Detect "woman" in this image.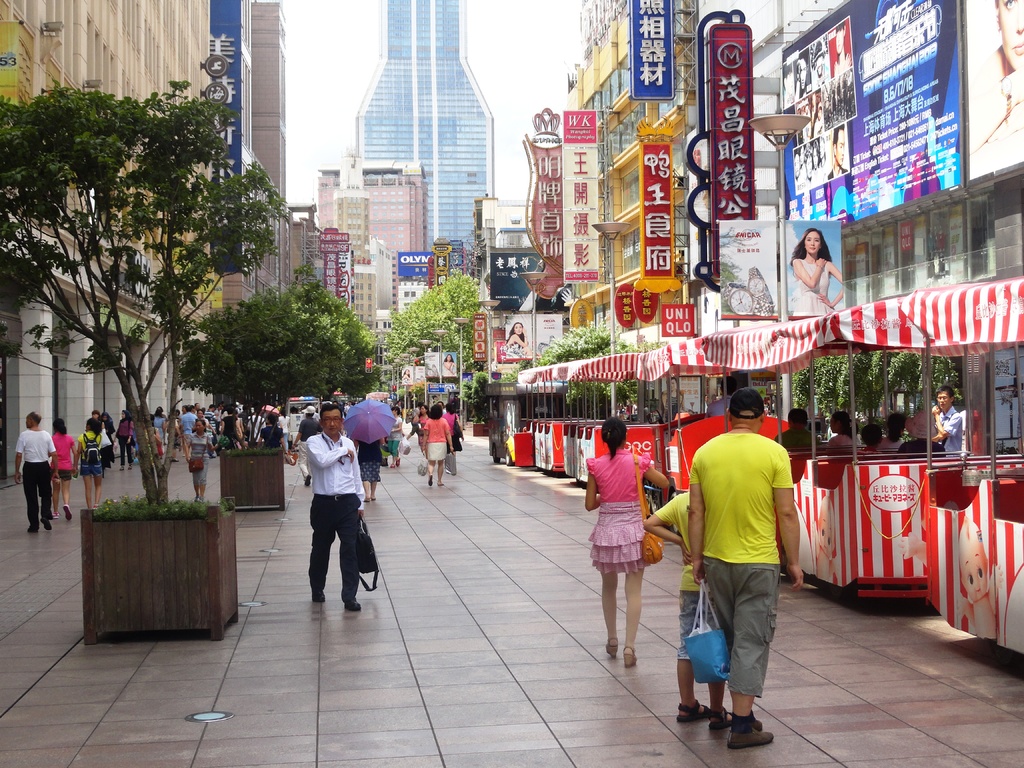
Detection: BBox(382, 404, 404, 471).
